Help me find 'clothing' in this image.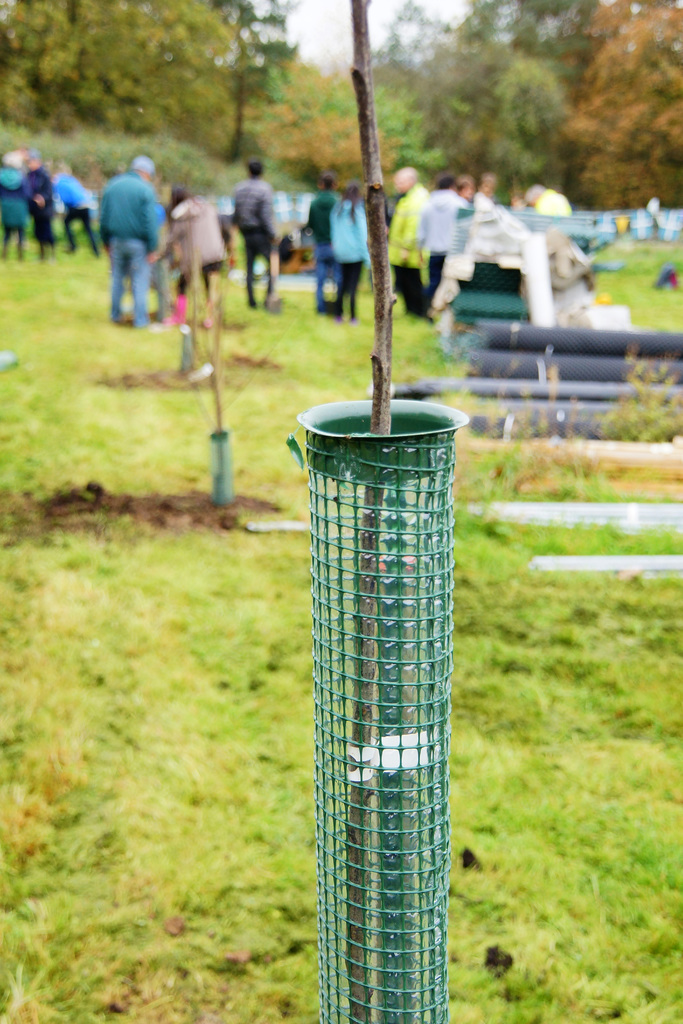
Found it: (x1=17, y1=154, x2=51, y2=244).
